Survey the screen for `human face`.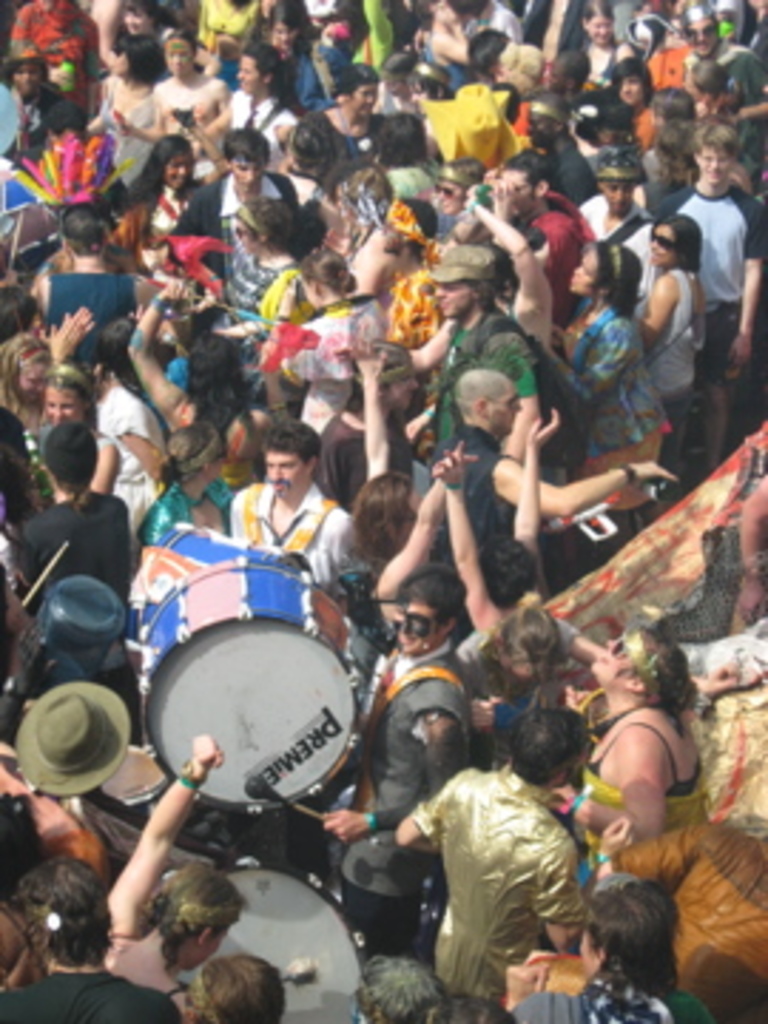
Survey found: x1=259, y1=449, x2=304, y2=492.
